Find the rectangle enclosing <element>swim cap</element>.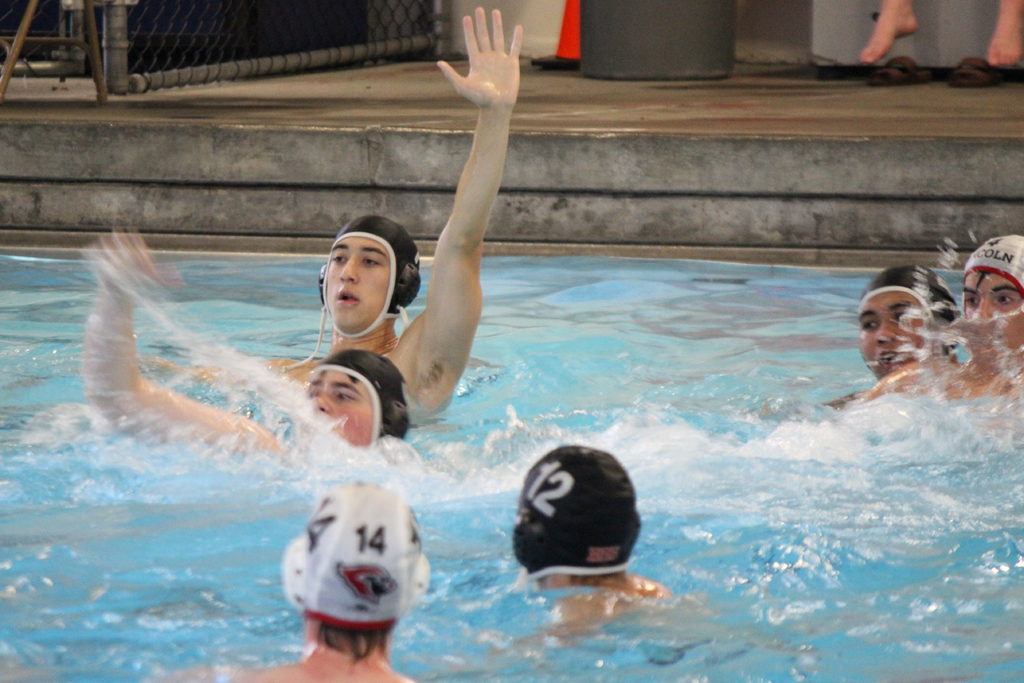
309:343:413:456.
